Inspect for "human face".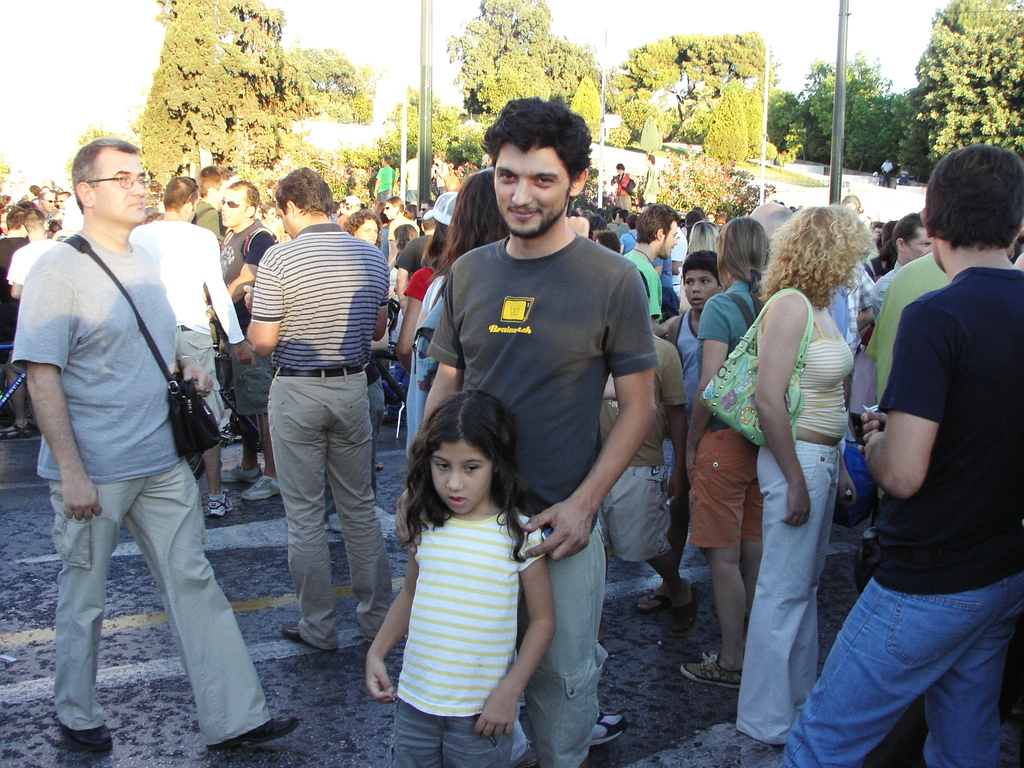
Inspection: (95, 145, 144, 230).
